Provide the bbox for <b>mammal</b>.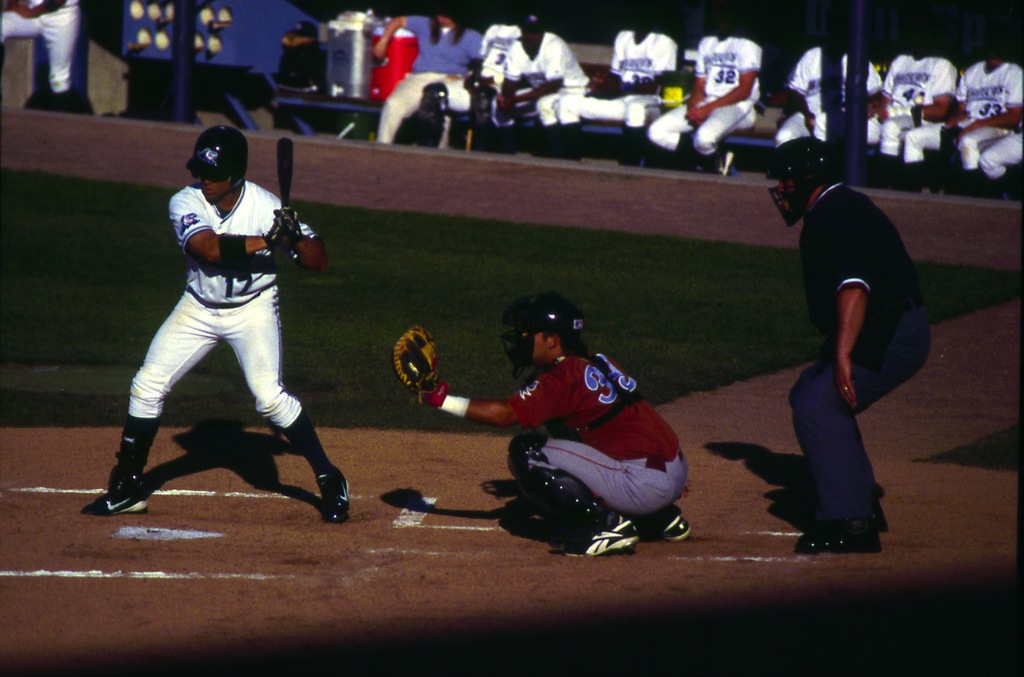
region(0, 0, 83, 102).
